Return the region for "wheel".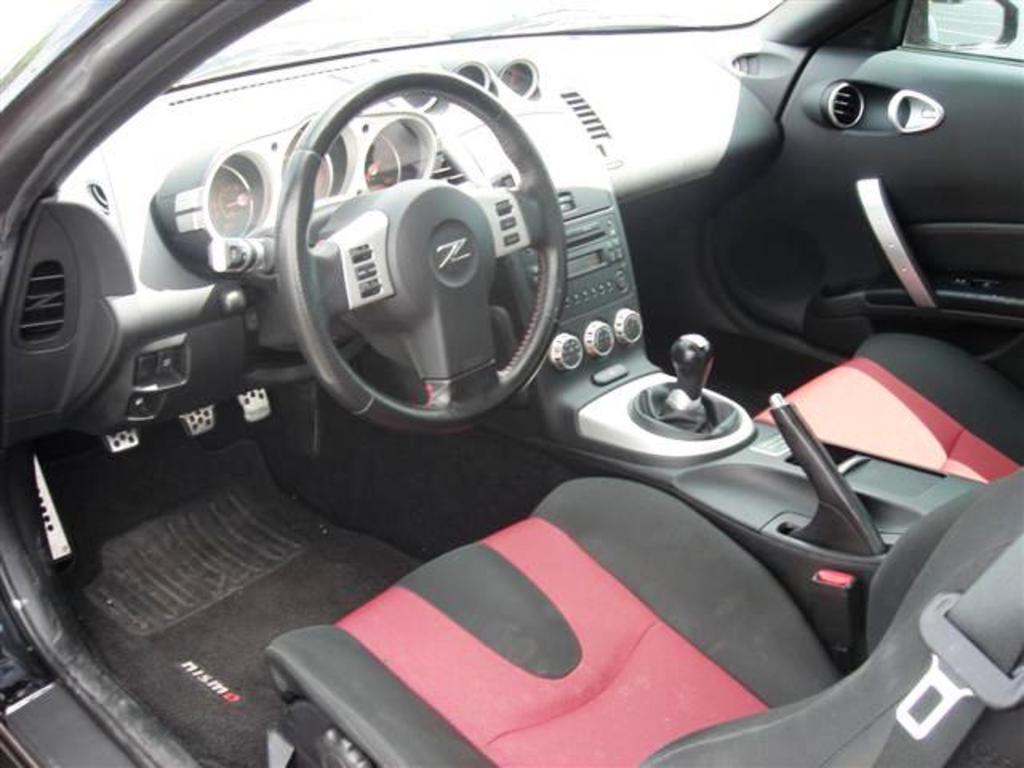
bbox=(245, 62, 563, 438).
